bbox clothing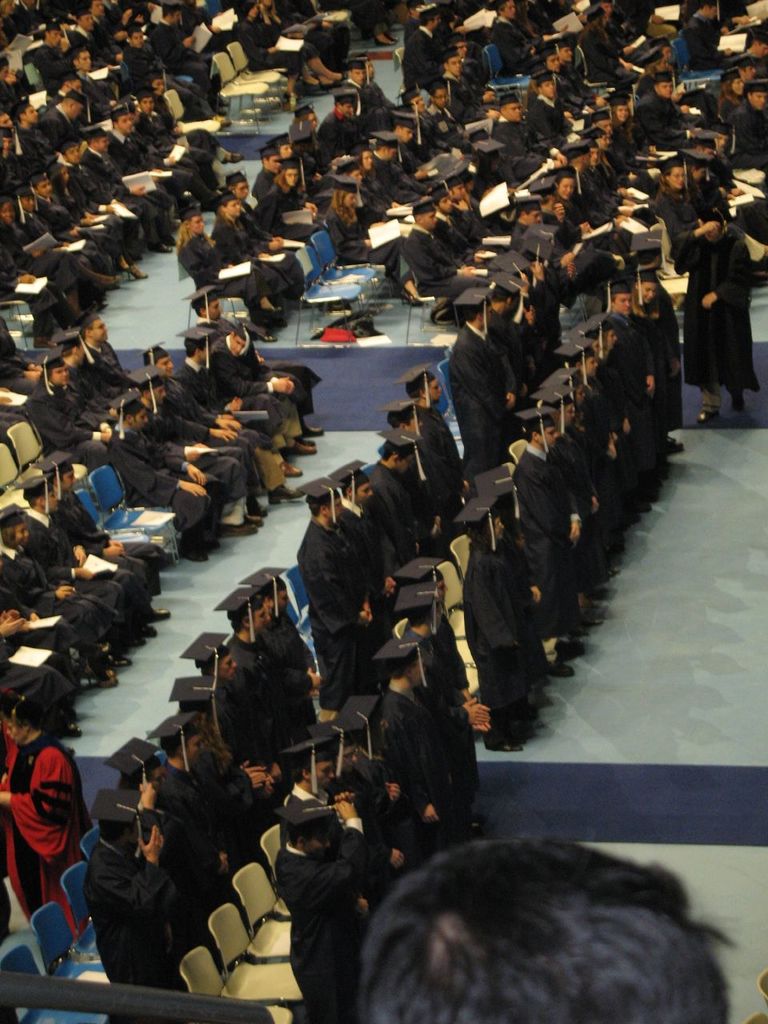
locate(512, 443, 578, 588)
